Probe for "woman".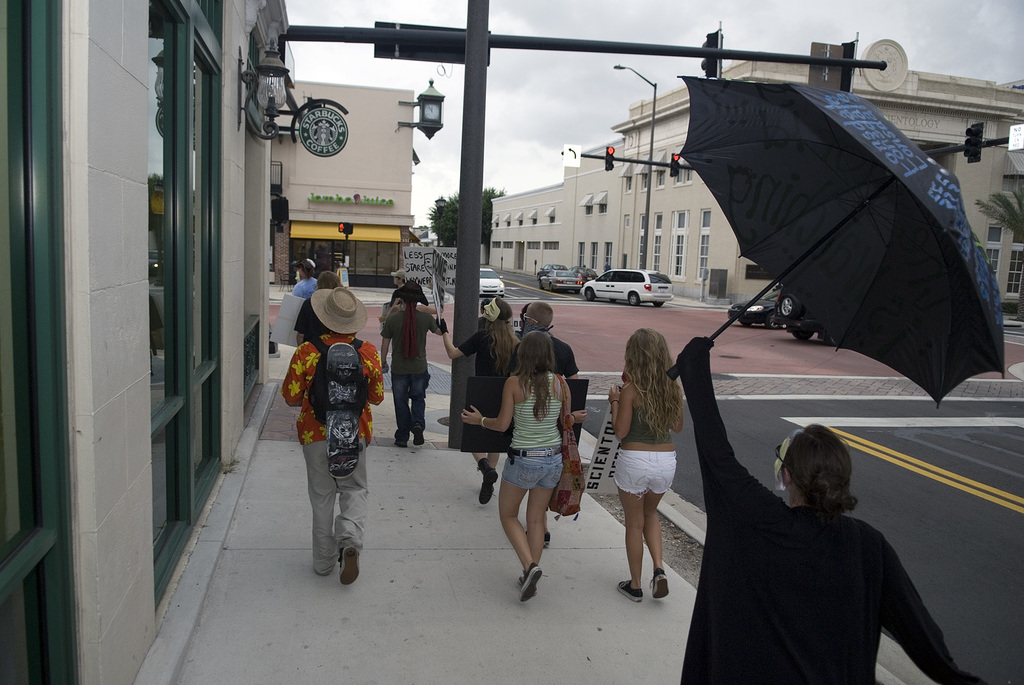
Probe result: l=672, t=332, r=987, b=684.
